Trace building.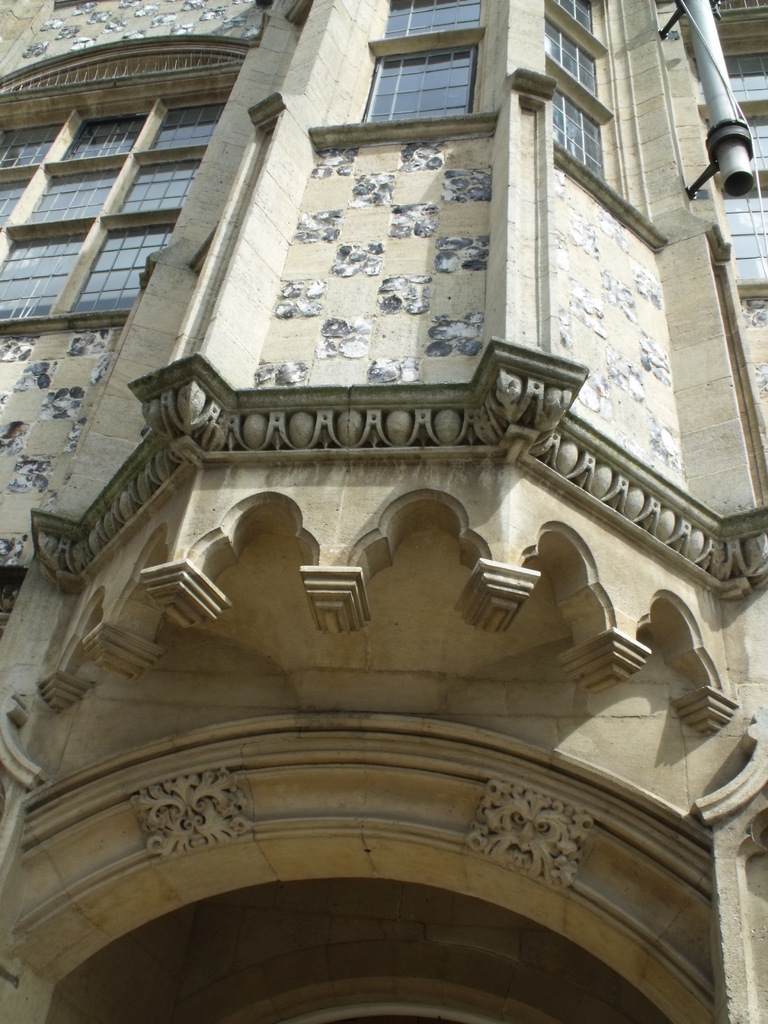
Traced to bbox(0, 0, 767, 1023).
